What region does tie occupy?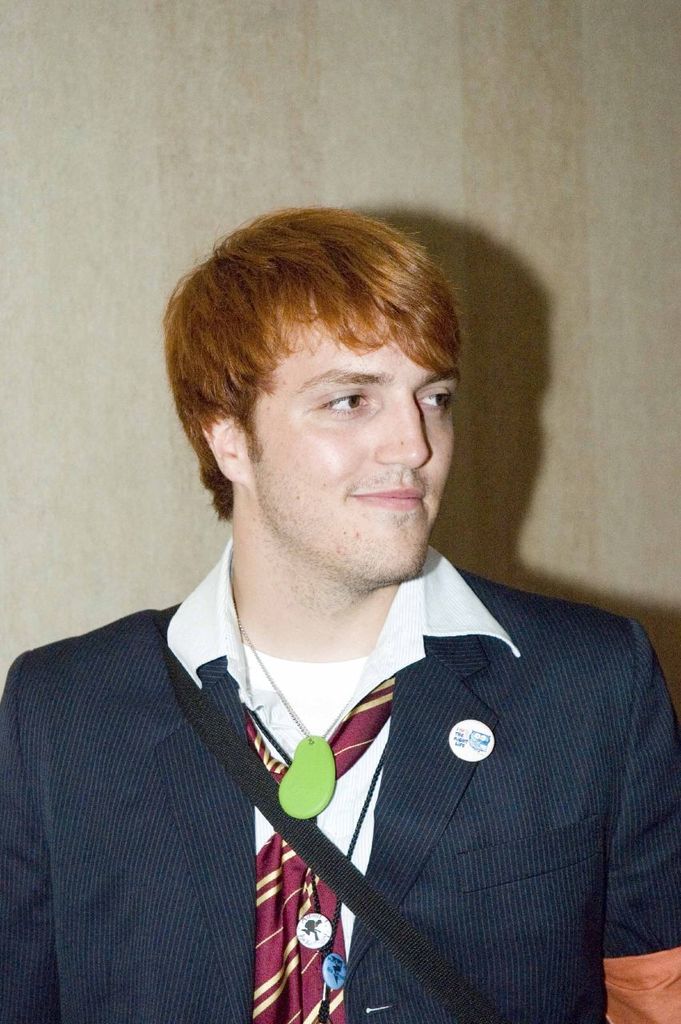
box(240, 676, 399, 1023).
